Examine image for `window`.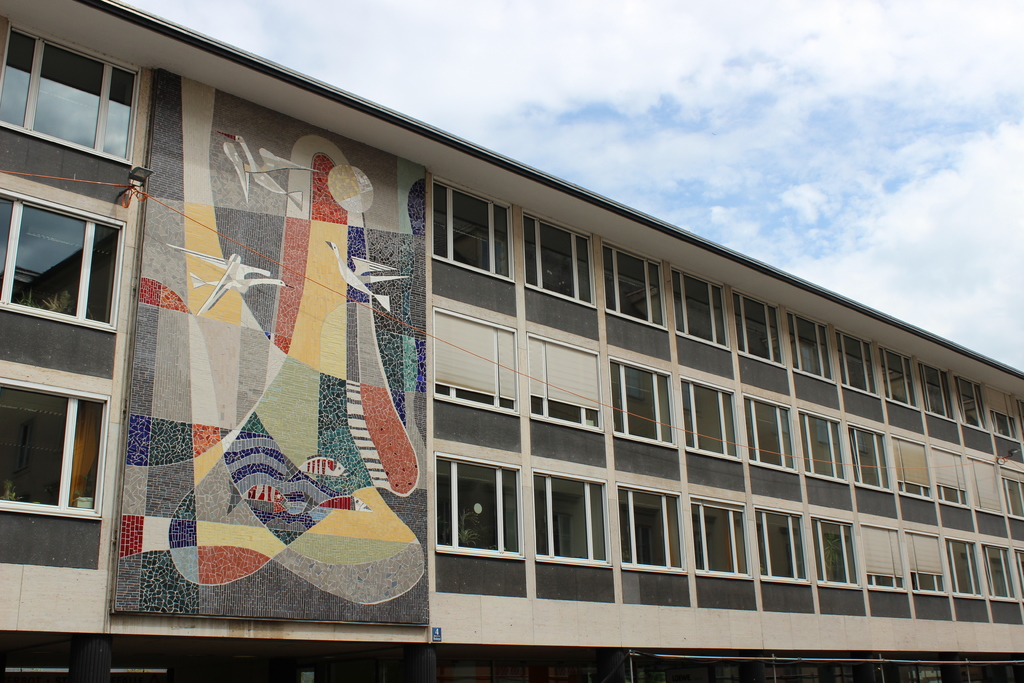
Examination result: (983, 544, 1021, 603).
